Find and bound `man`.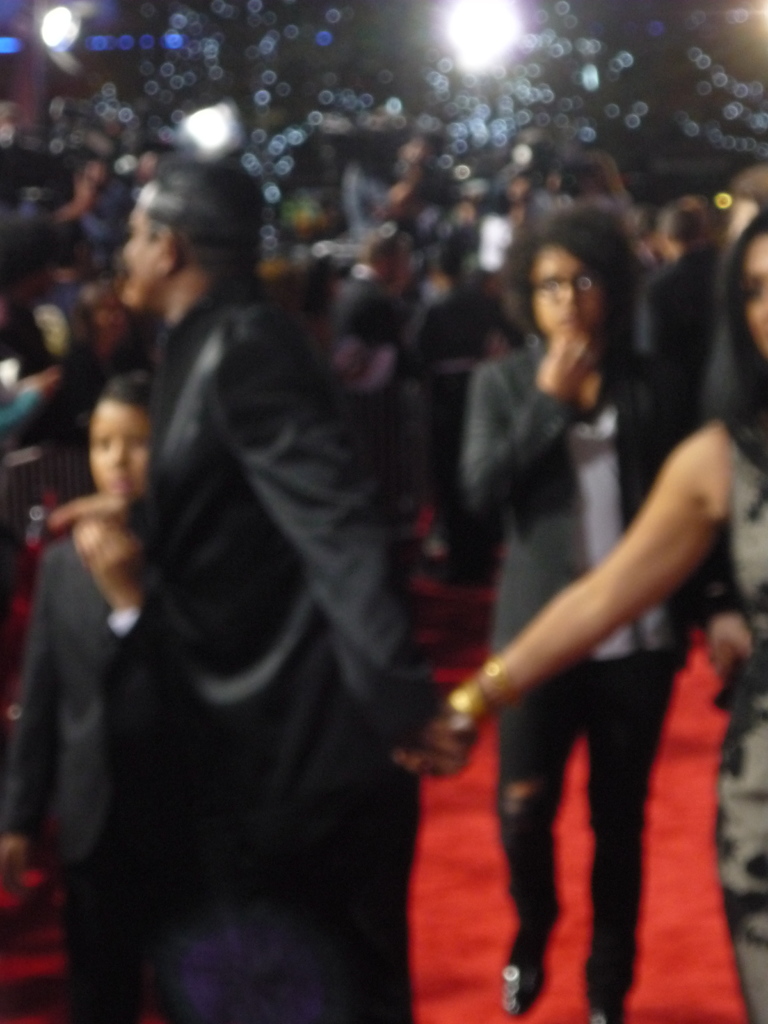
Bound: <bbox>86, 156, 434, 902</bbox>.
